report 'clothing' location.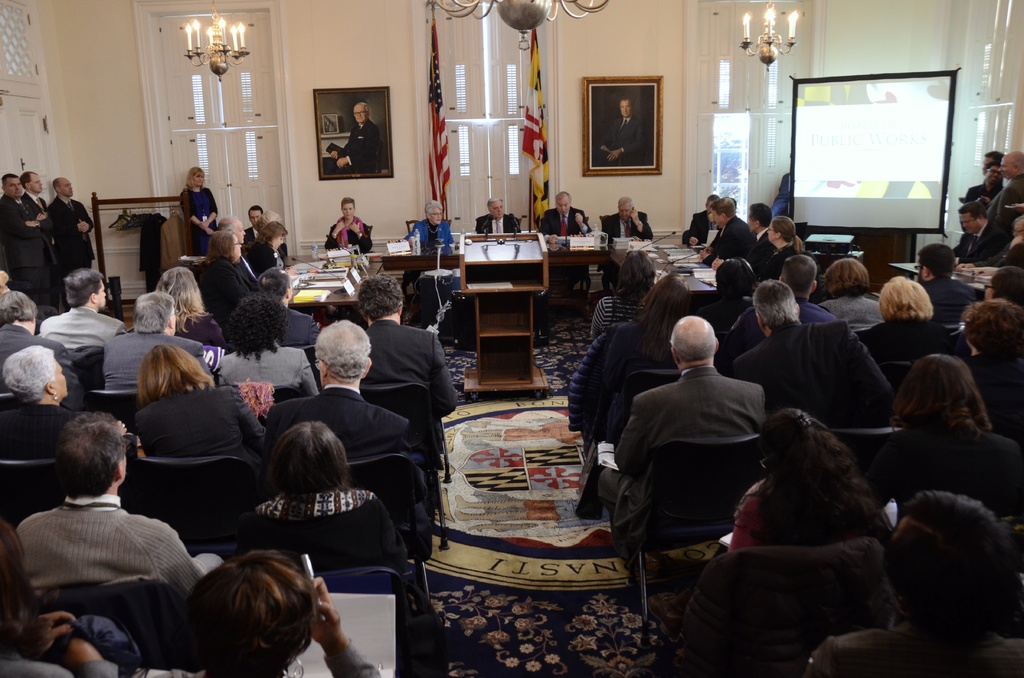
Report: 242:239:280:280.
